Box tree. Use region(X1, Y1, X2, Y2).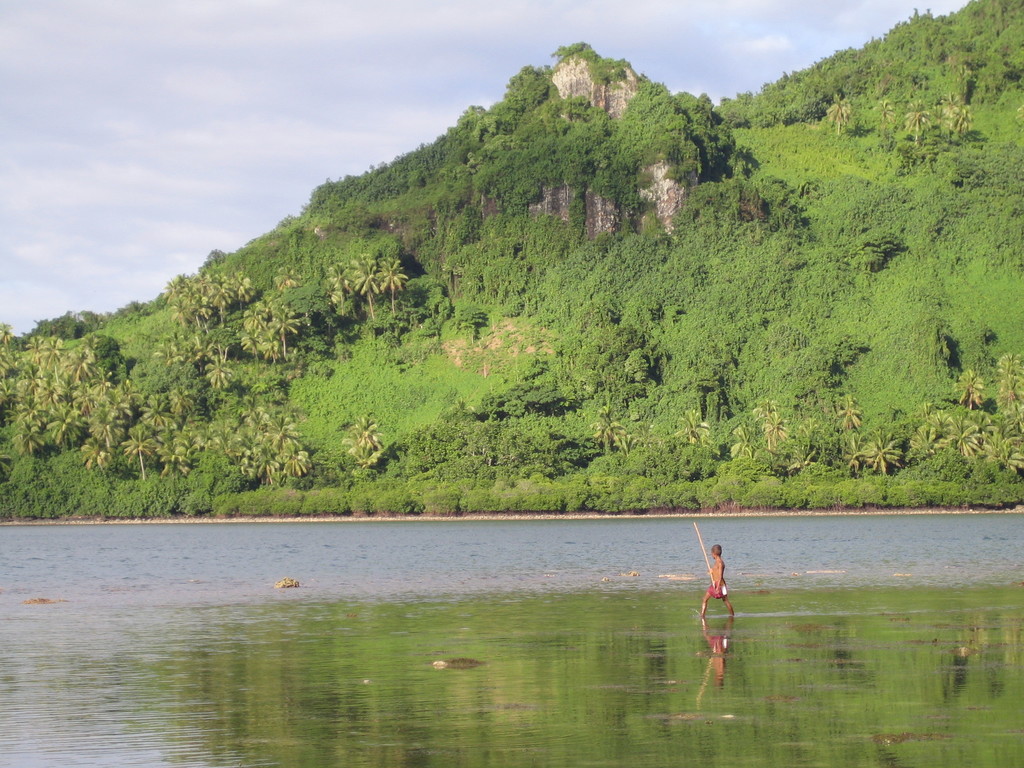
region(591, 408, 639, 458).
